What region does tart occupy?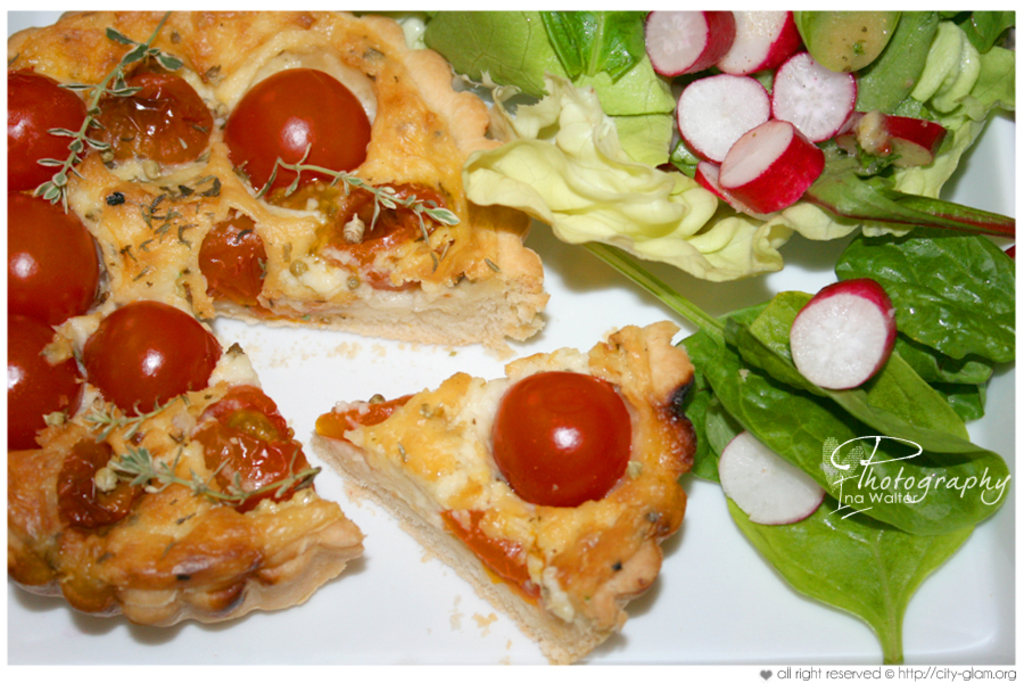
308 321 697 665.
